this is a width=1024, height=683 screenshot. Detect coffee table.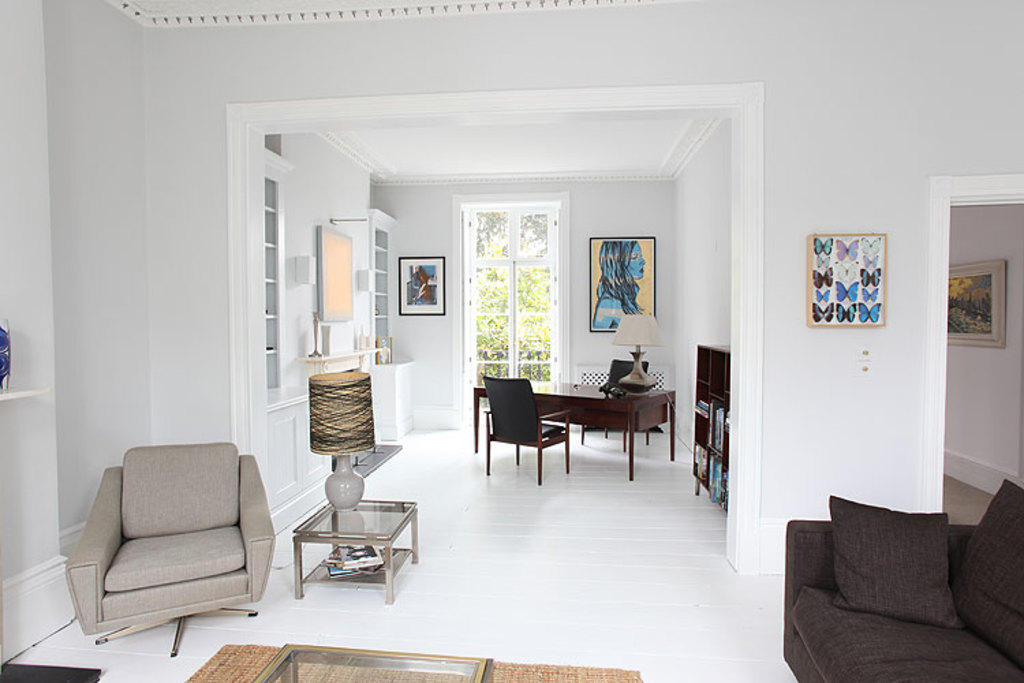
l=294, t=492, r=418, b=608.
